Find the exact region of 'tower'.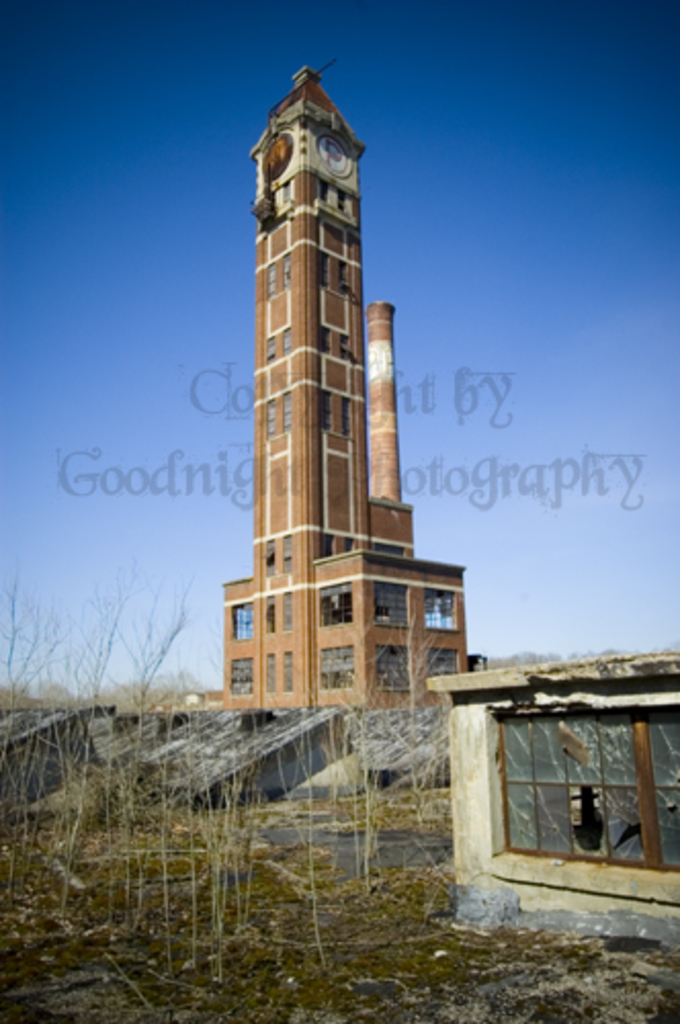
Exact region: [231,39,459,713].
